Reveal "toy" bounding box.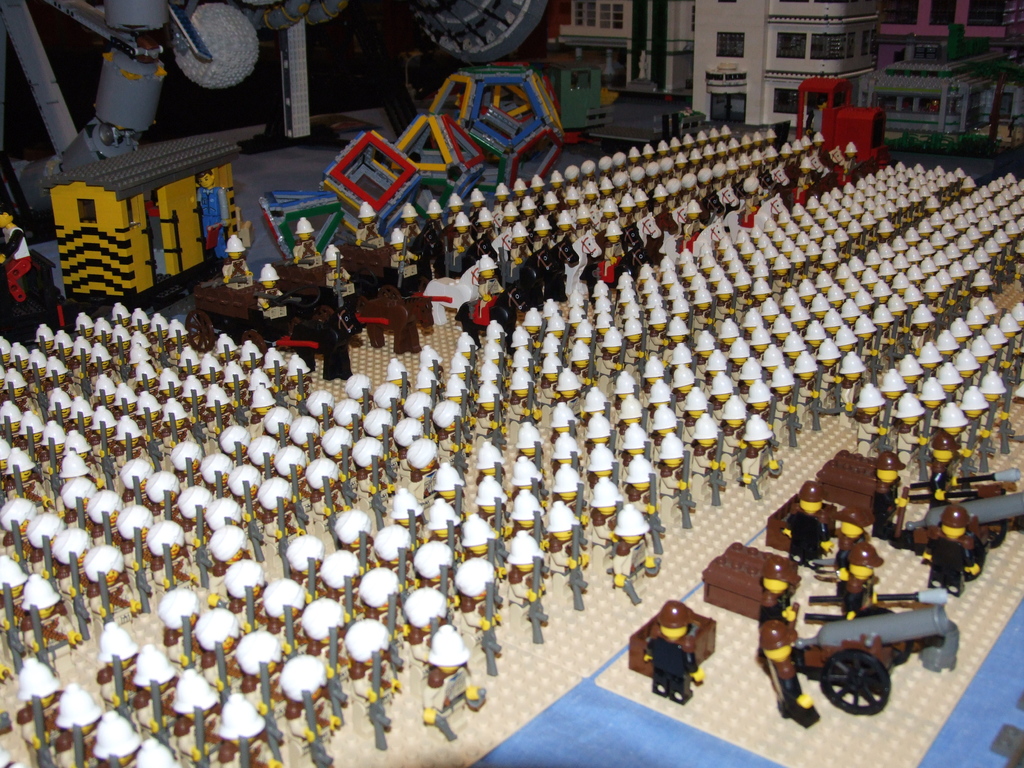
Revealed: 904,434,1021,508.
